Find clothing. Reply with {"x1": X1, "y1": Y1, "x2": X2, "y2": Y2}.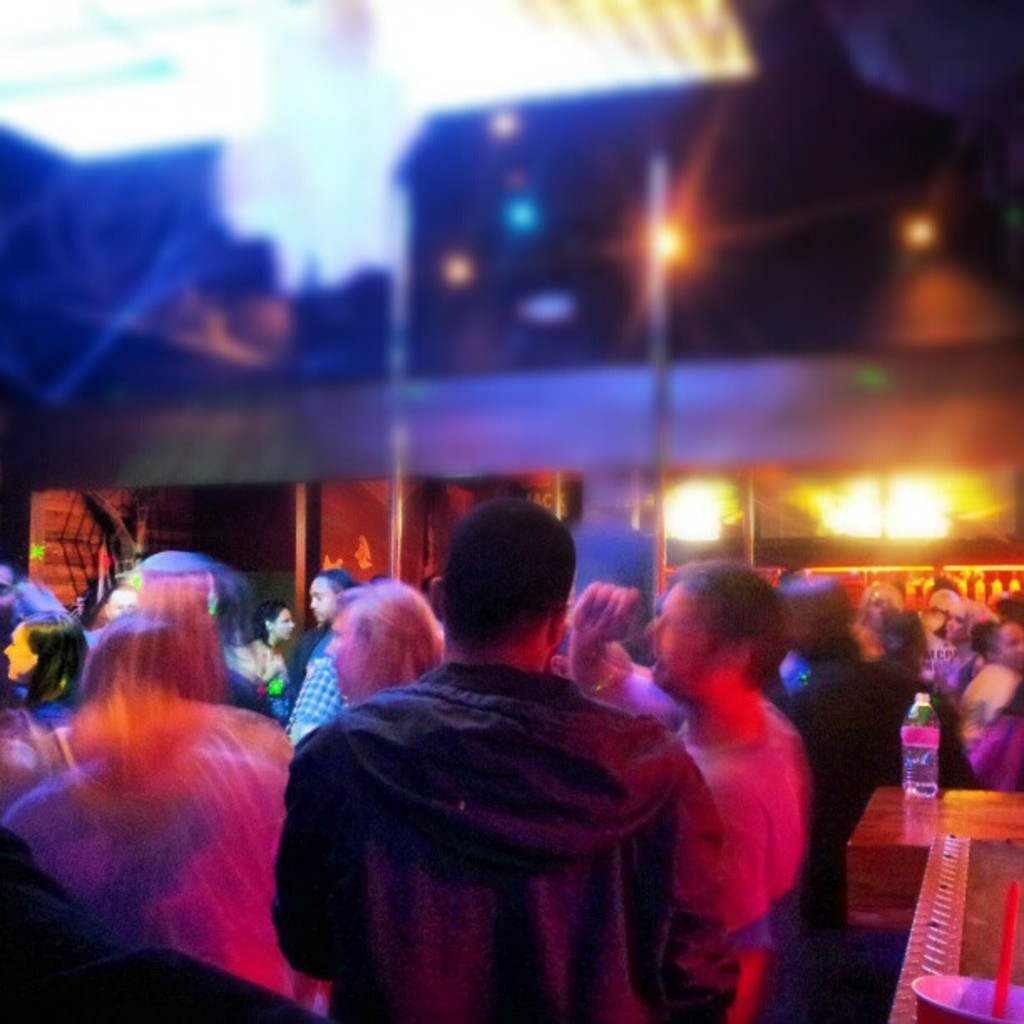
{"x1": 298, "y1": 644, "x2": 343, "y2": 760}.
